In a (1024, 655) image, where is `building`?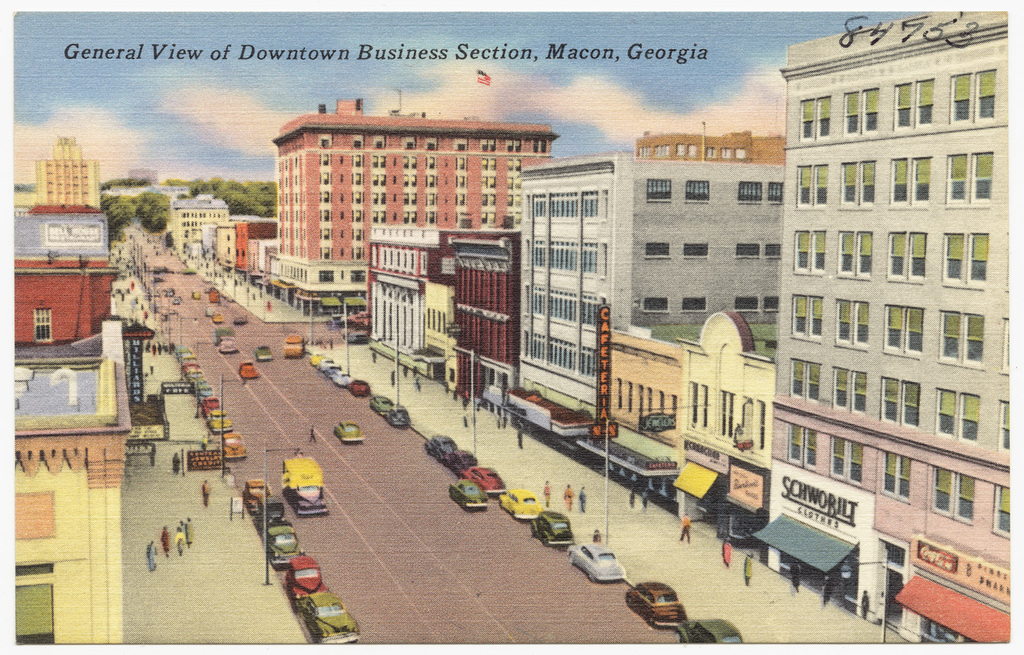
box=[639, 135, 786, 162].
